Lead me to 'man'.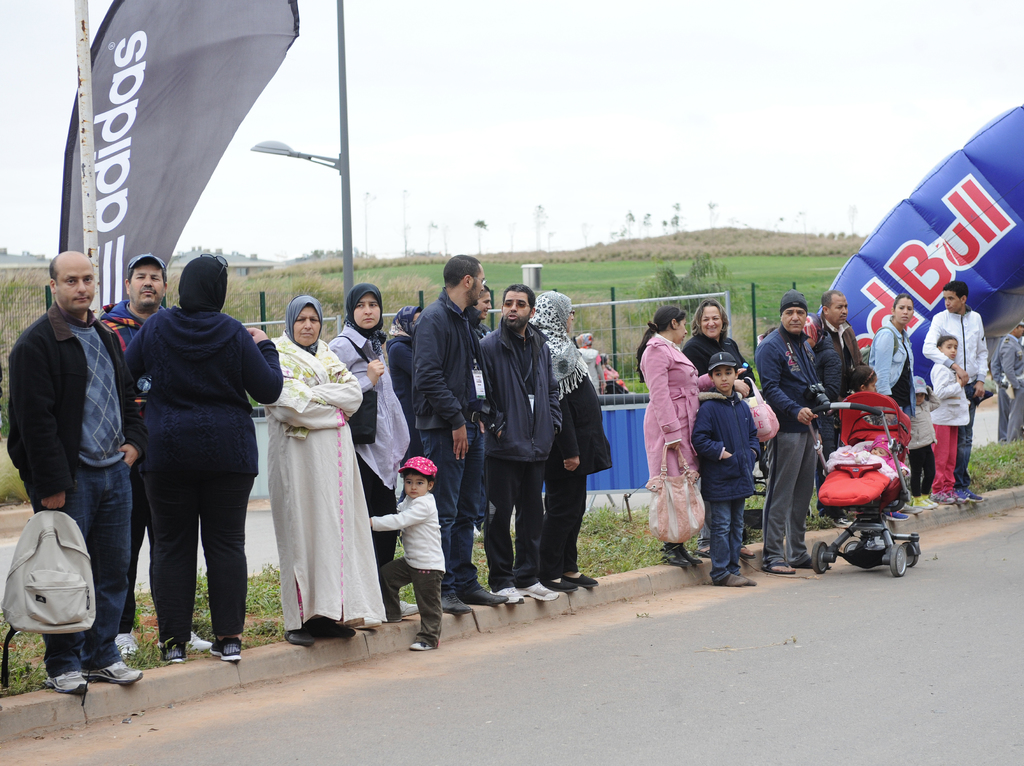
Lead to 473, 278, 563, 605.
